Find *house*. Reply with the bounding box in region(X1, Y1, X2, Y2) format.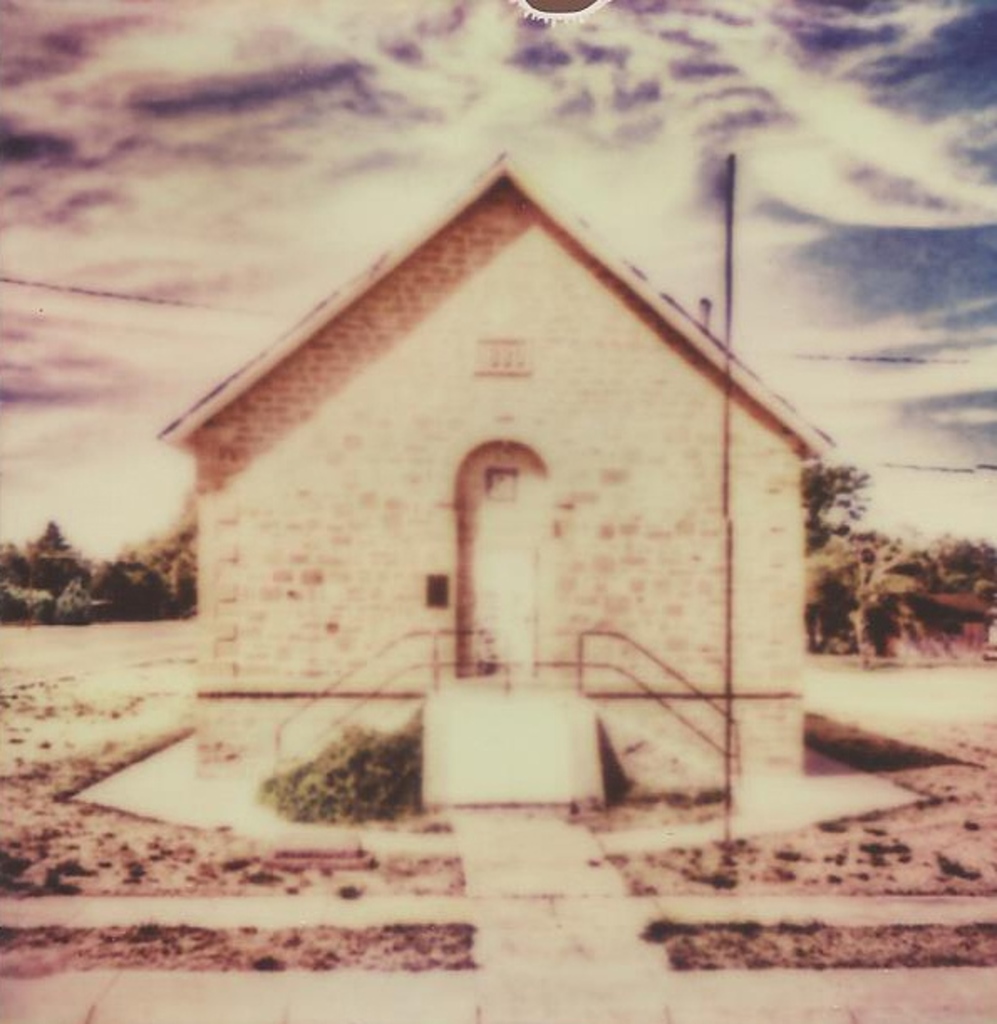
region(173, 112, 851, 828).
